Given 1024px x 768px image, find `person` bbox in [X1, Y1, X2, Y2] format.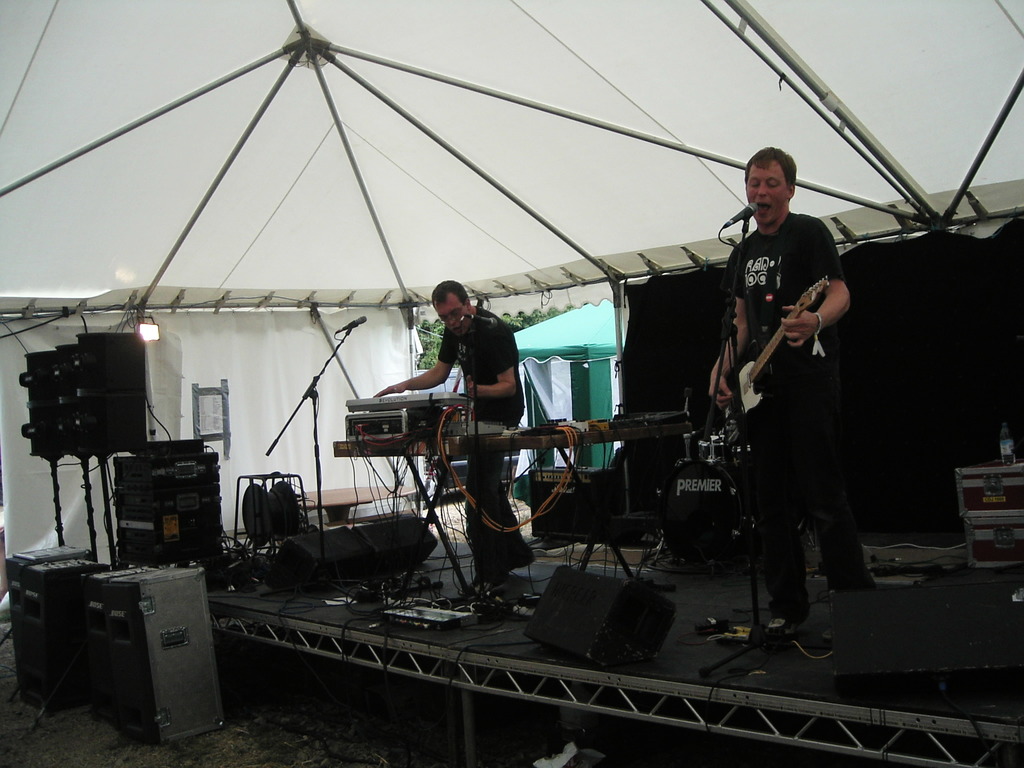
[372, 280, 532, 582].
